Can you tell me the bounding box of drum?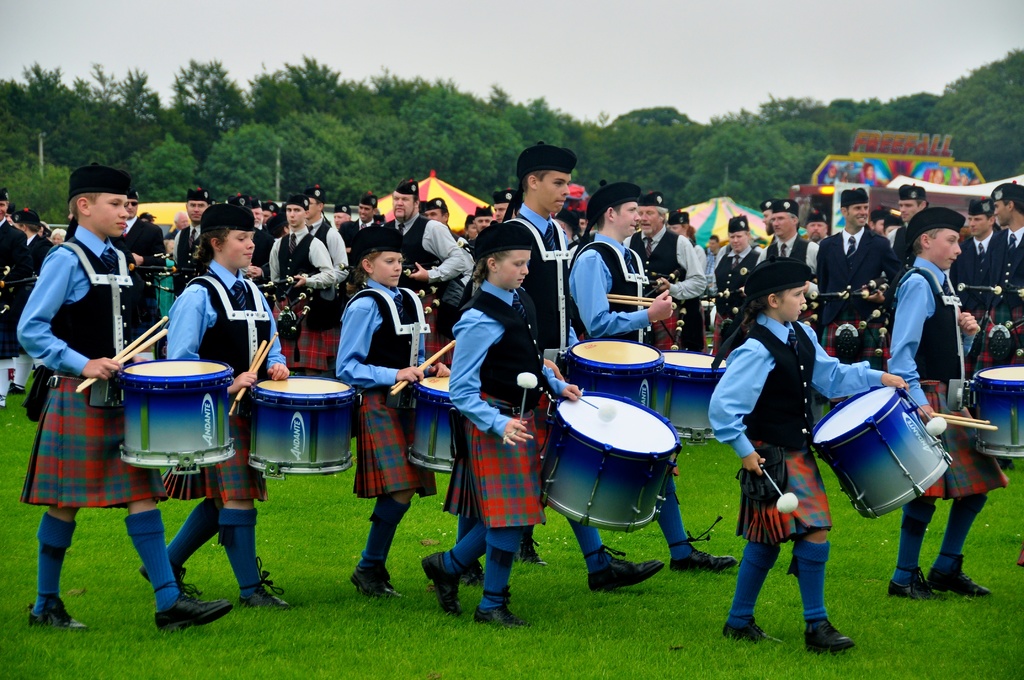
Rect(810, 386, 954, 517).
